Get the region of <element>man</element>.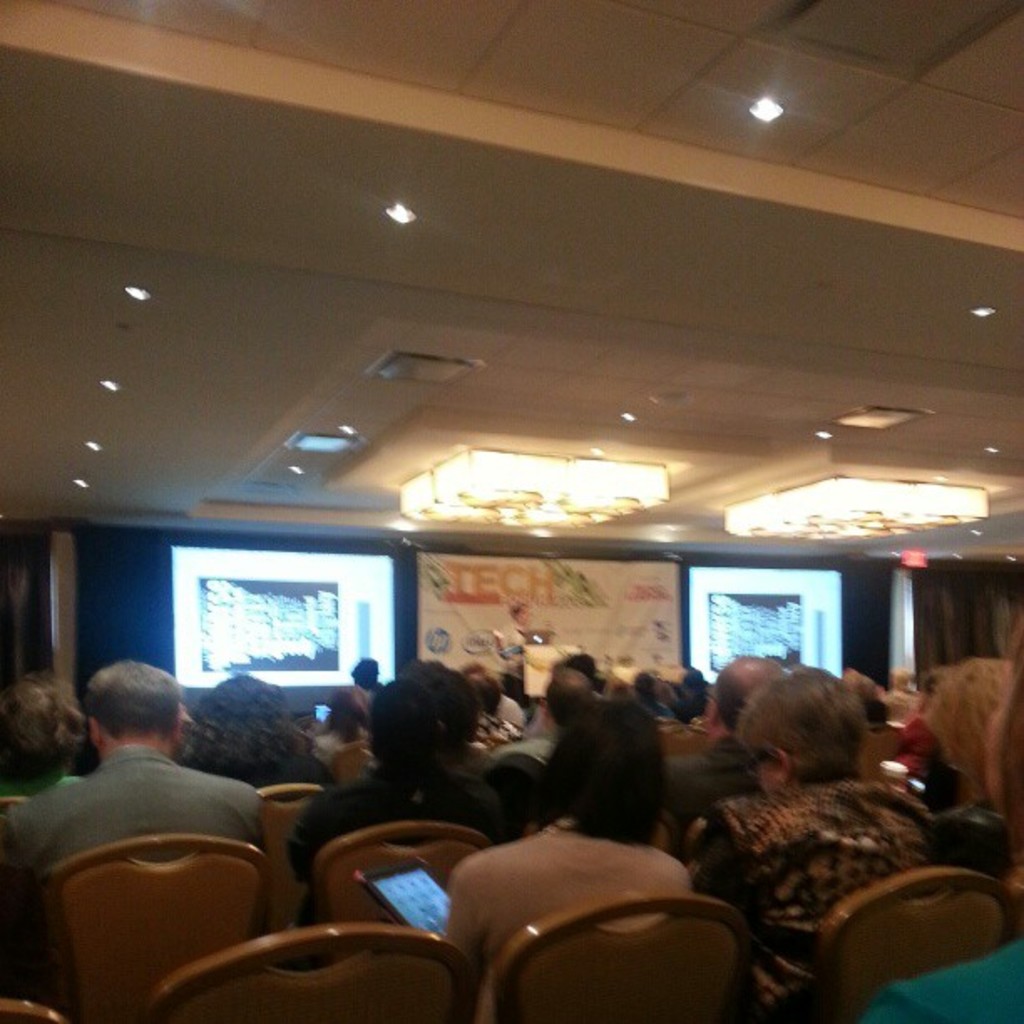
664,656,790,830.
